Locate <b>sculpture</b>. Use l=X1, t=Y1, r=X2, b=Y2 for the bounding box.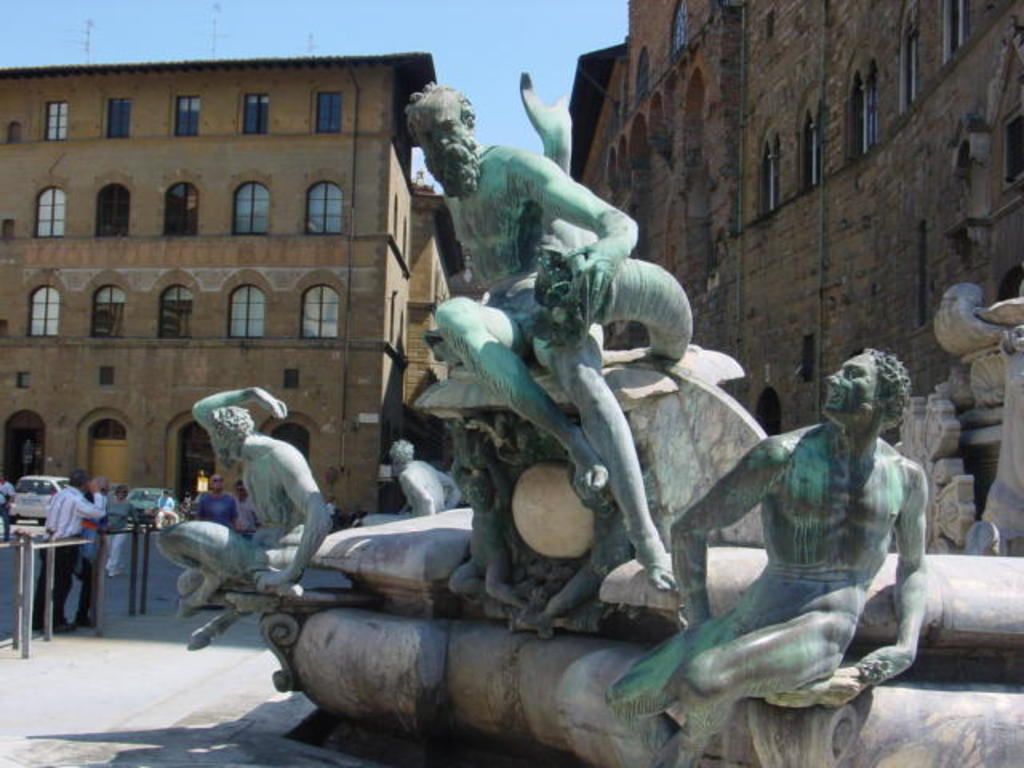
l=158, t=379, r=336, b=643.
